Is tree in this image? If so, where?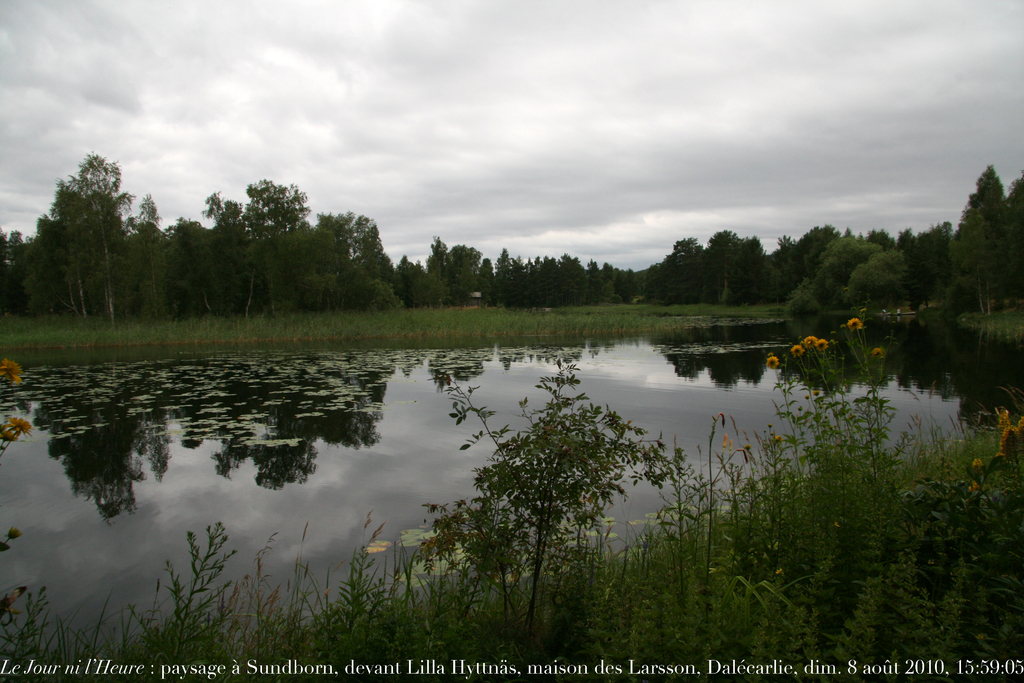
Yes, at x1=52, y1=180, x2=89, y2=315.
